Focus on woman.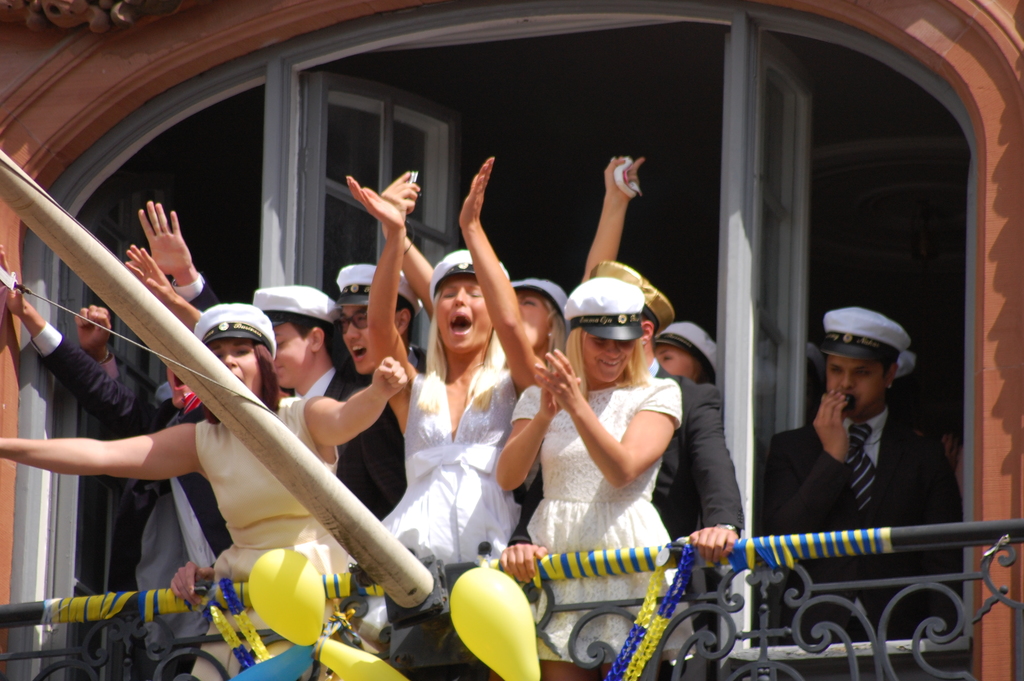
Focused at select_region(0, 343, 412, 680).
